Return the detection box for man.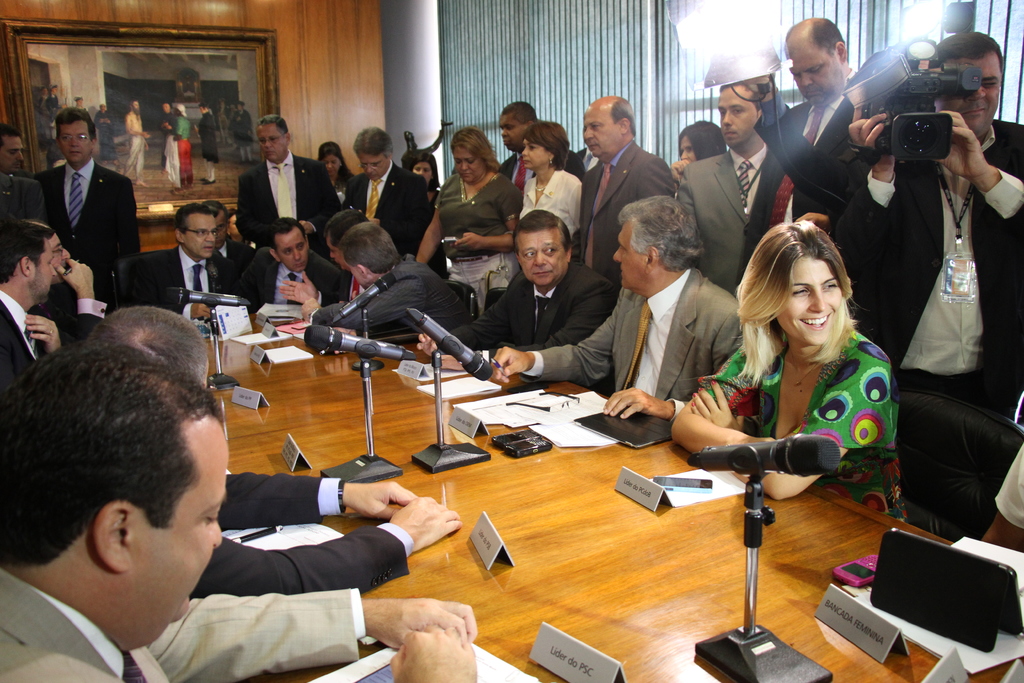
box=[20, 218, 109, 344].
